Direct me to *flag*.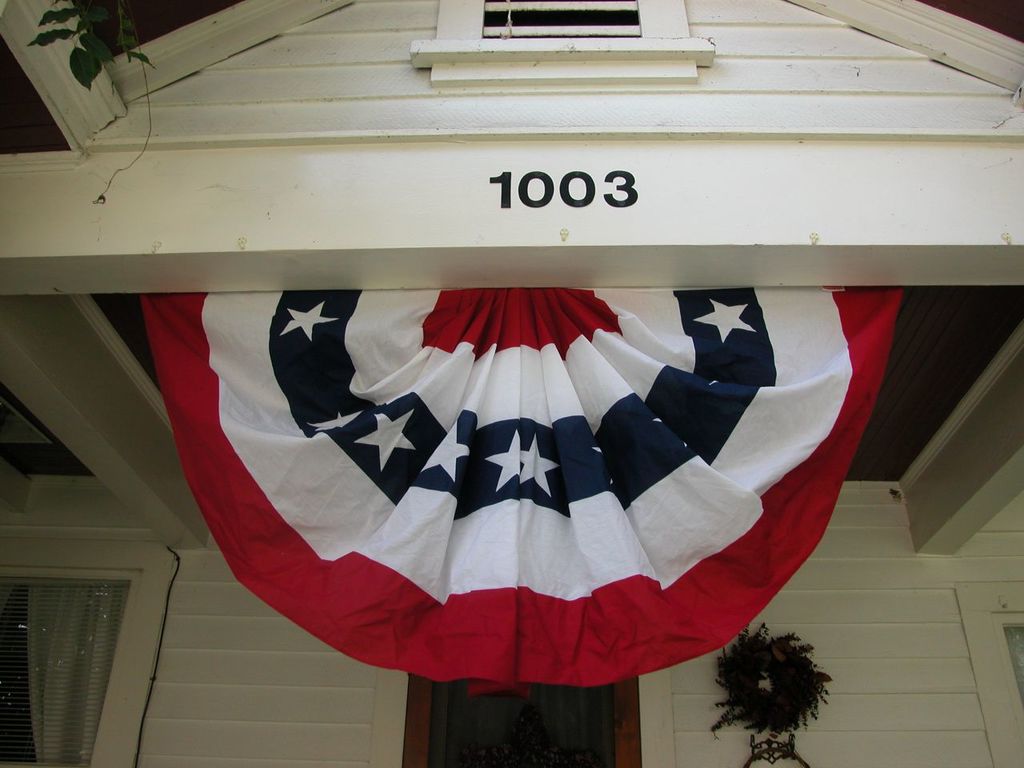
Direction: 151 247 834 693.
